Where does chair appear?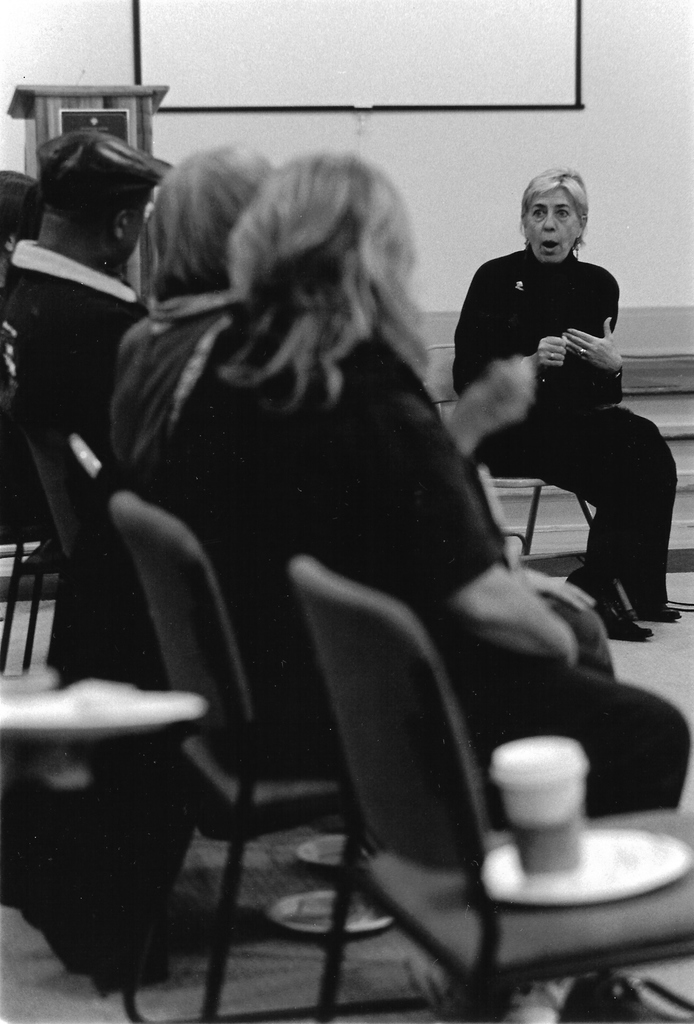
Appears at 285 554 686 1023.
